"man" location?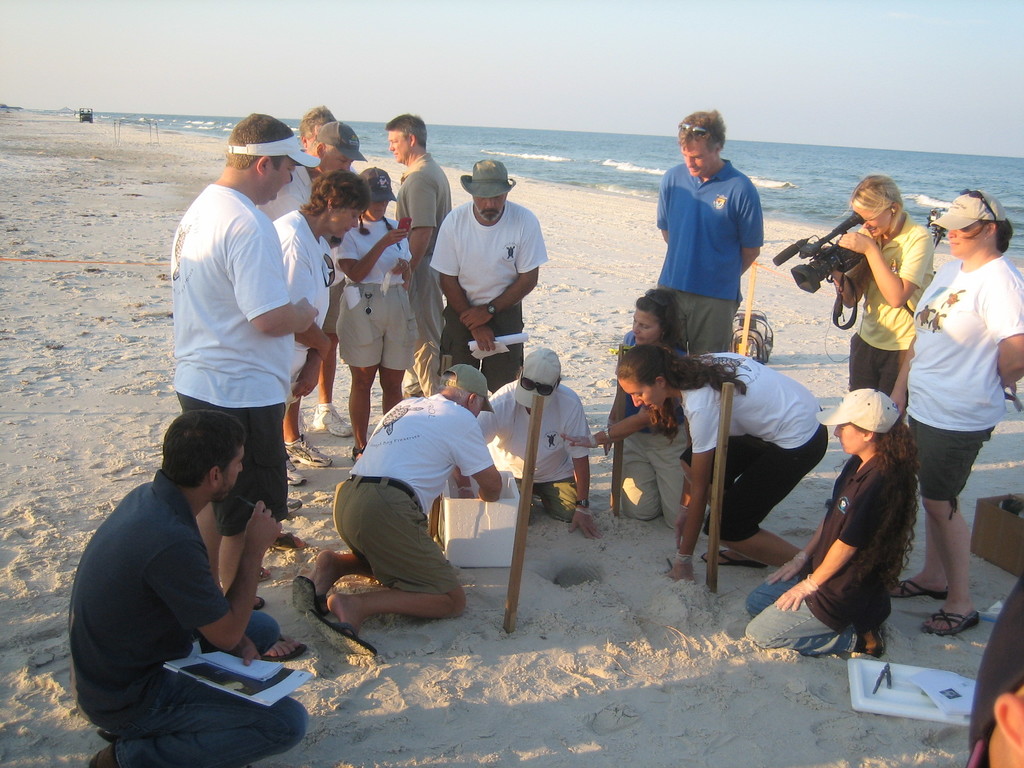
locate(654, 103, 765, 355)
